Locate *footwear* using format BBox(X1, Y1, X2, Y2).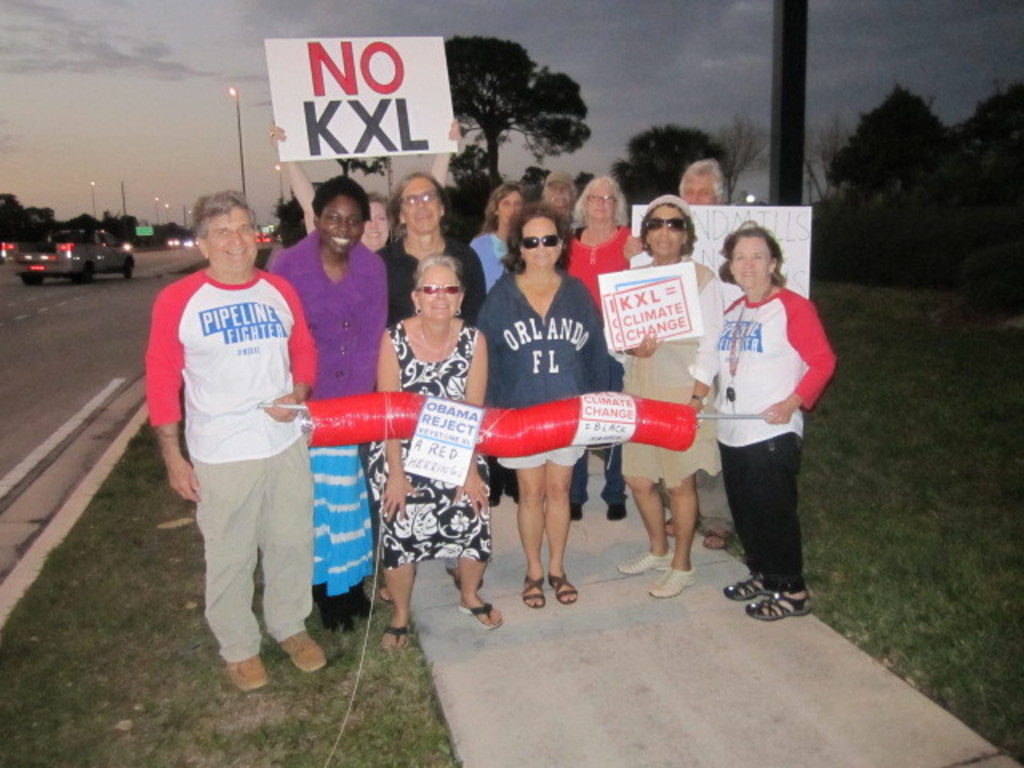
BBox(570, 499, 581, 520).
